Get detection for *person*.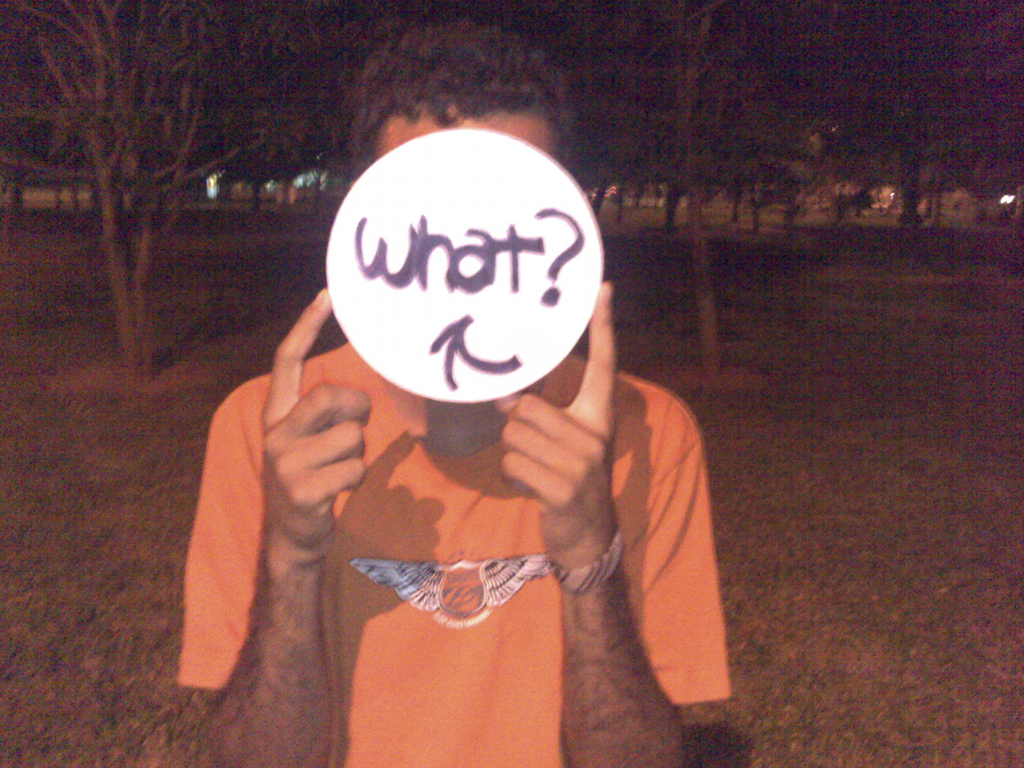
Detection: bbox=[208, 114, 729, 758].
